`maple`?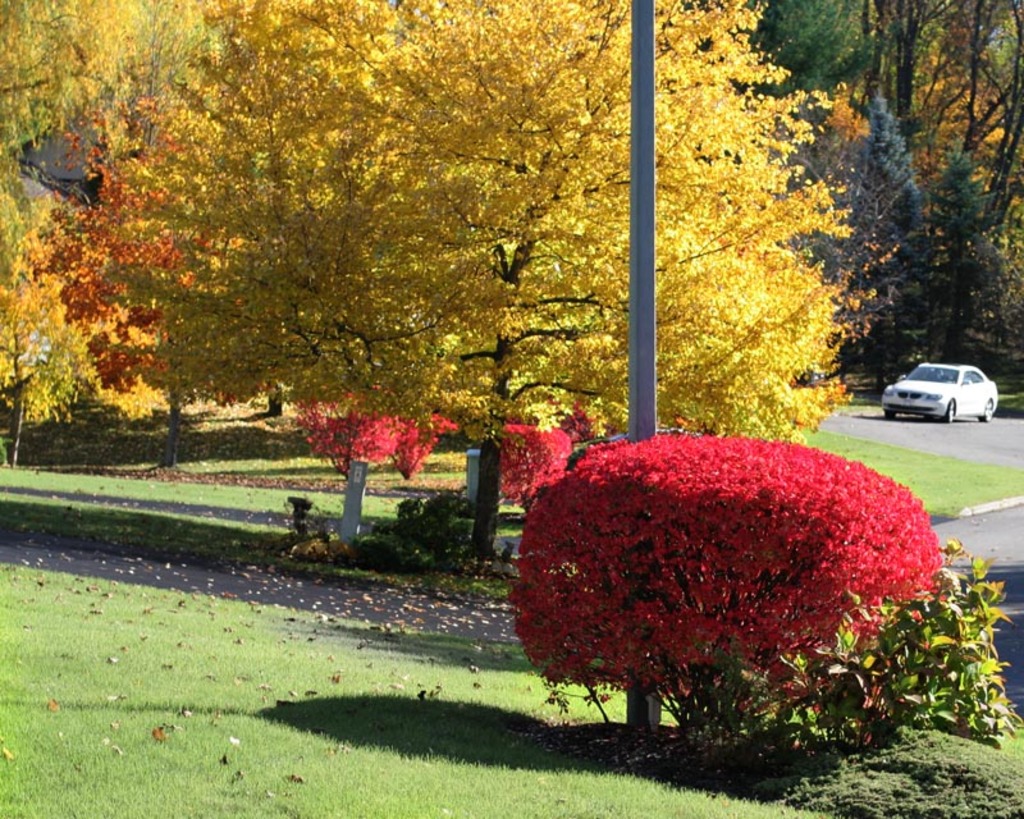
{"left": 0, "top": 0, "right": 141, "bottom": 168}
